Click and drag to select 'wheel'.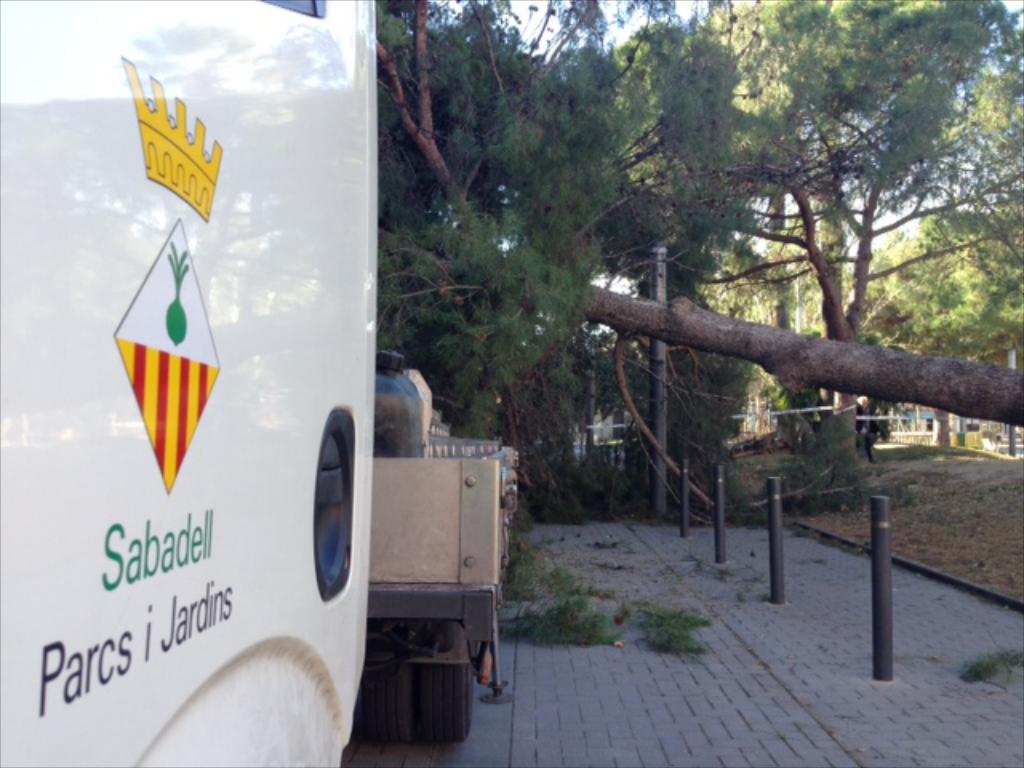
Selection: BBox(349, 664, 418, 744).
